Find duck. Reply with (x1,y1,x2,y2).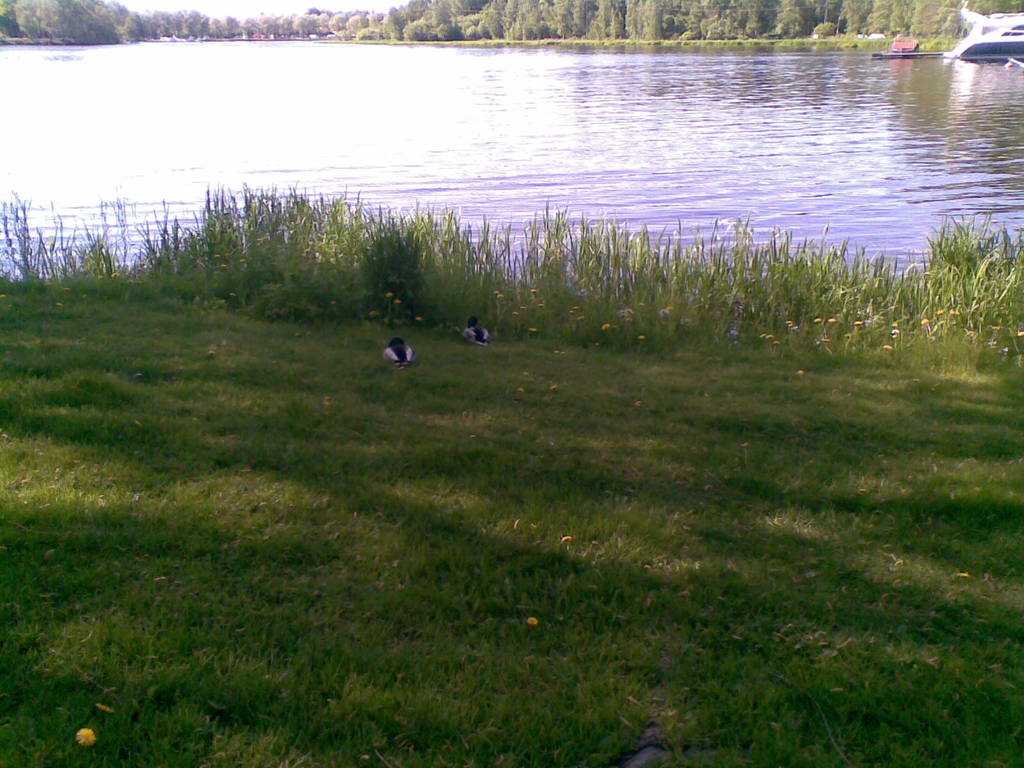
(456,311,493,349).
